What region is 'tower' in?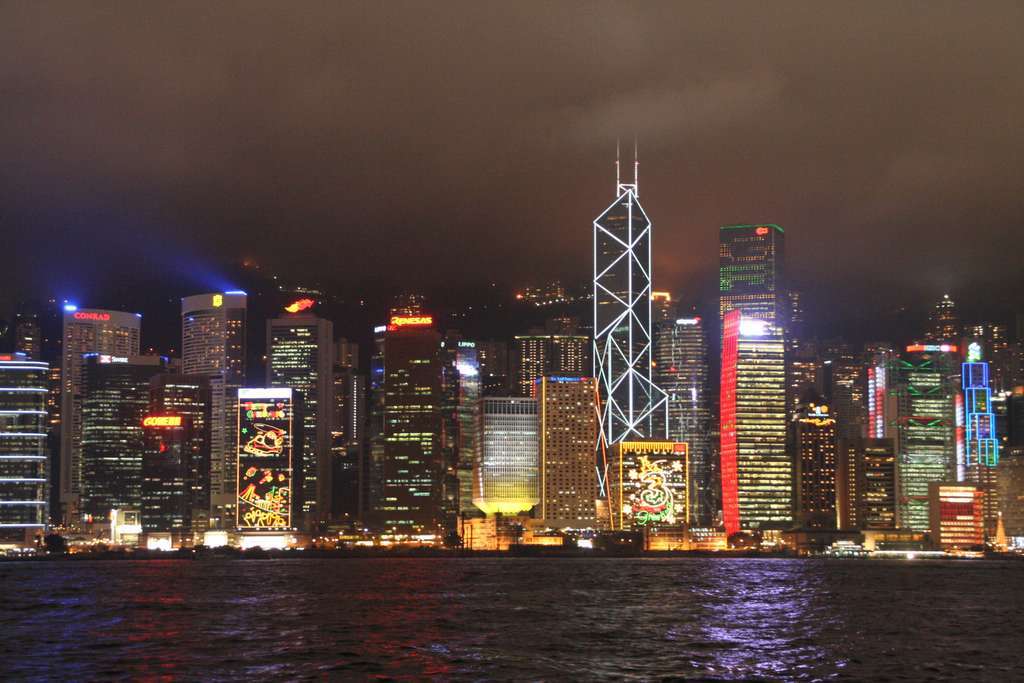
[460, 352, 493, 514].
